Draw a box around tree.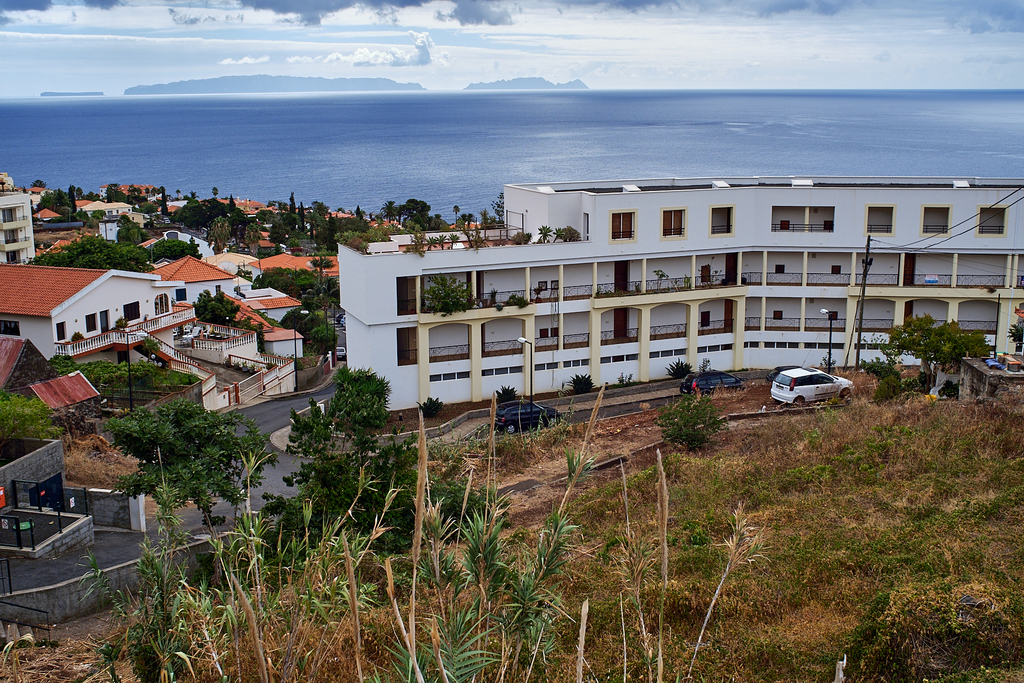
20:230:157:271.
